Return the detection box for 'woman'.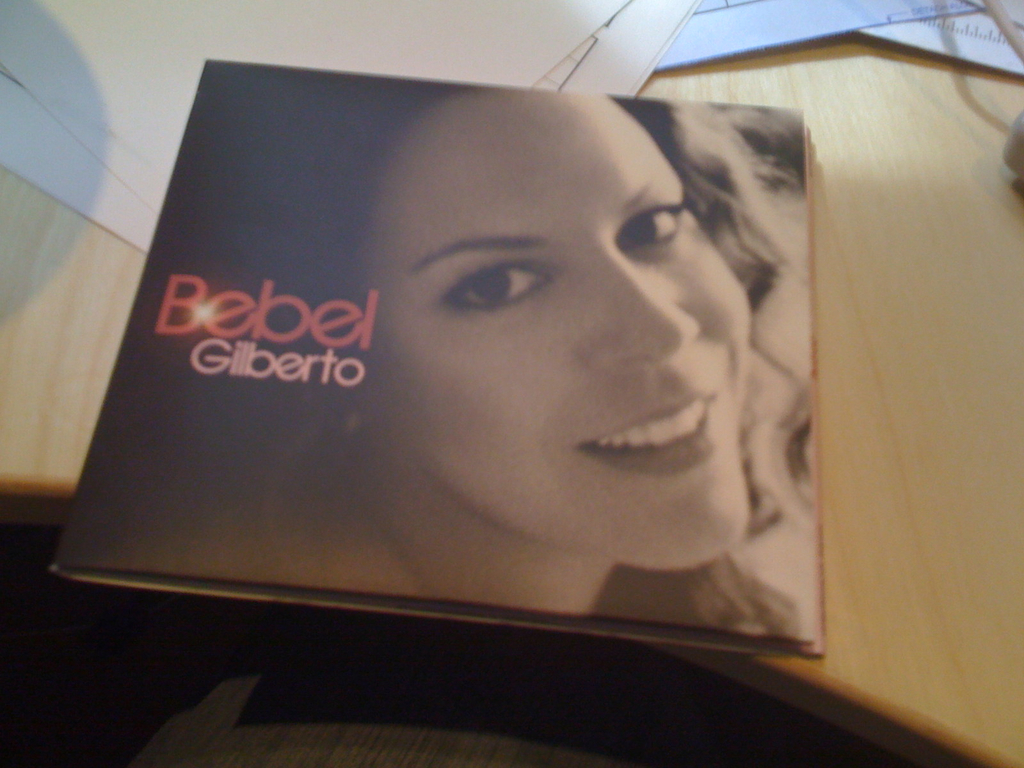
<bbox>67, 83, 817, 651</bbox>.
